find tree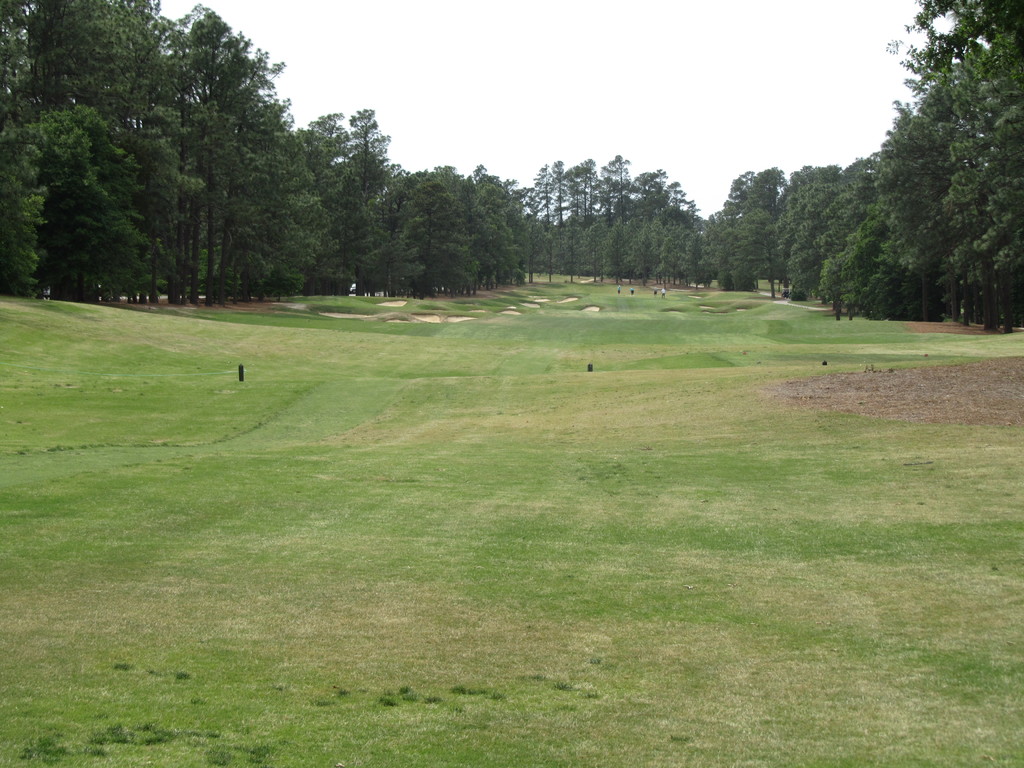
(404, 163, 484, 278)
